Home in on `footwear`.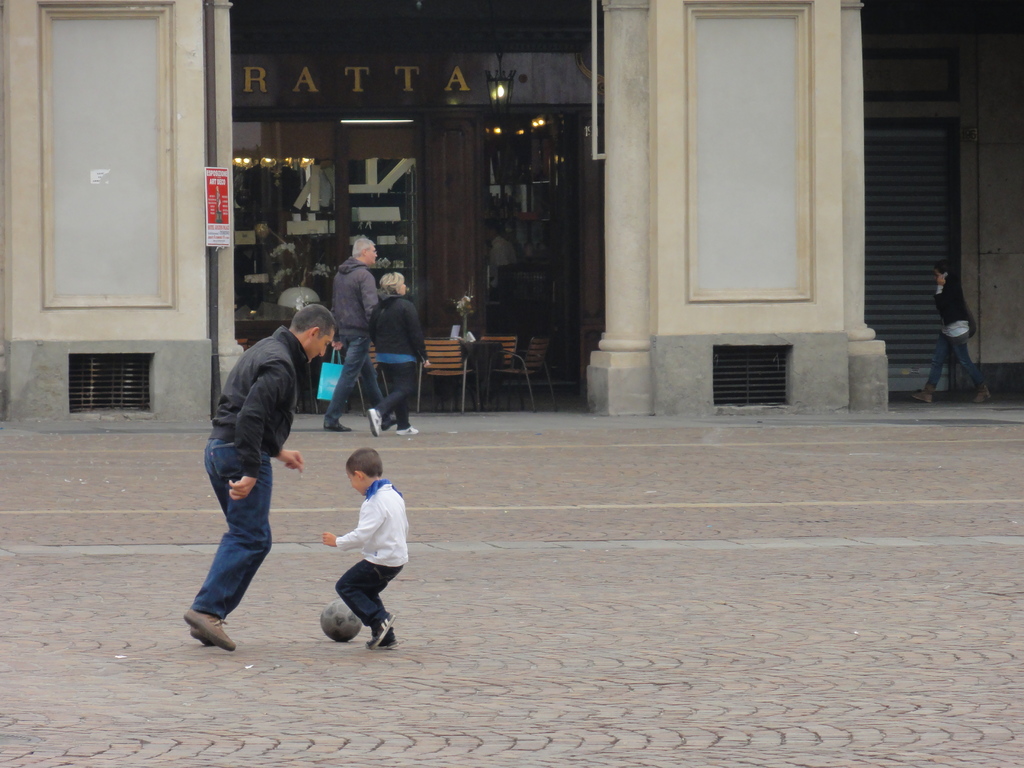
Homed in at box(364, 405, 380, 437).
